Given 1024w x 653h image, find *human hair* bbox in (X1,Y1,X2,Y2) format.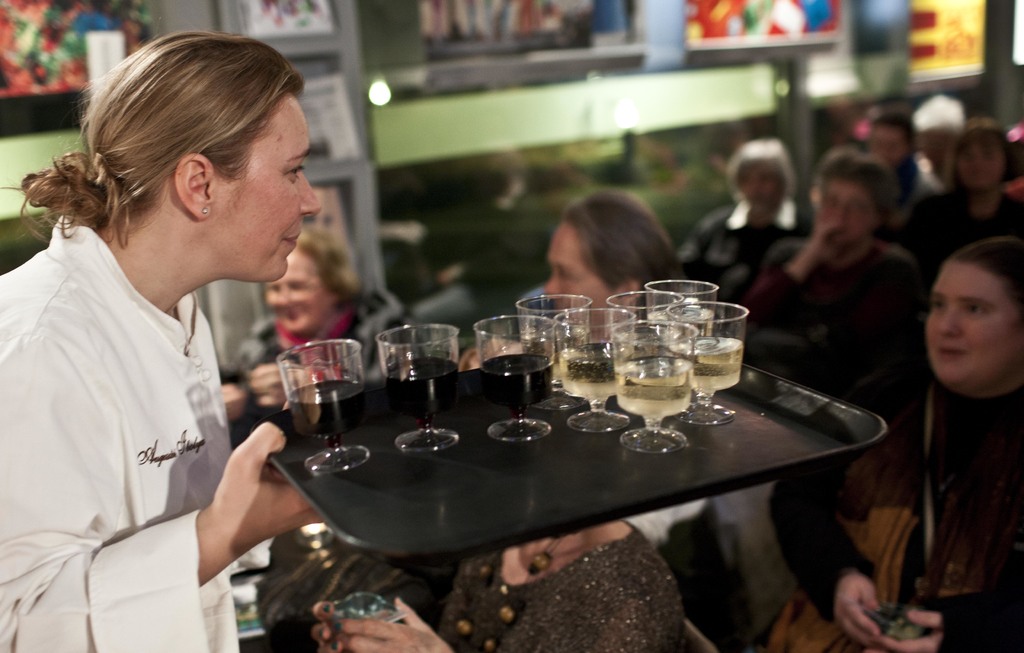
(728,133,797,209).
